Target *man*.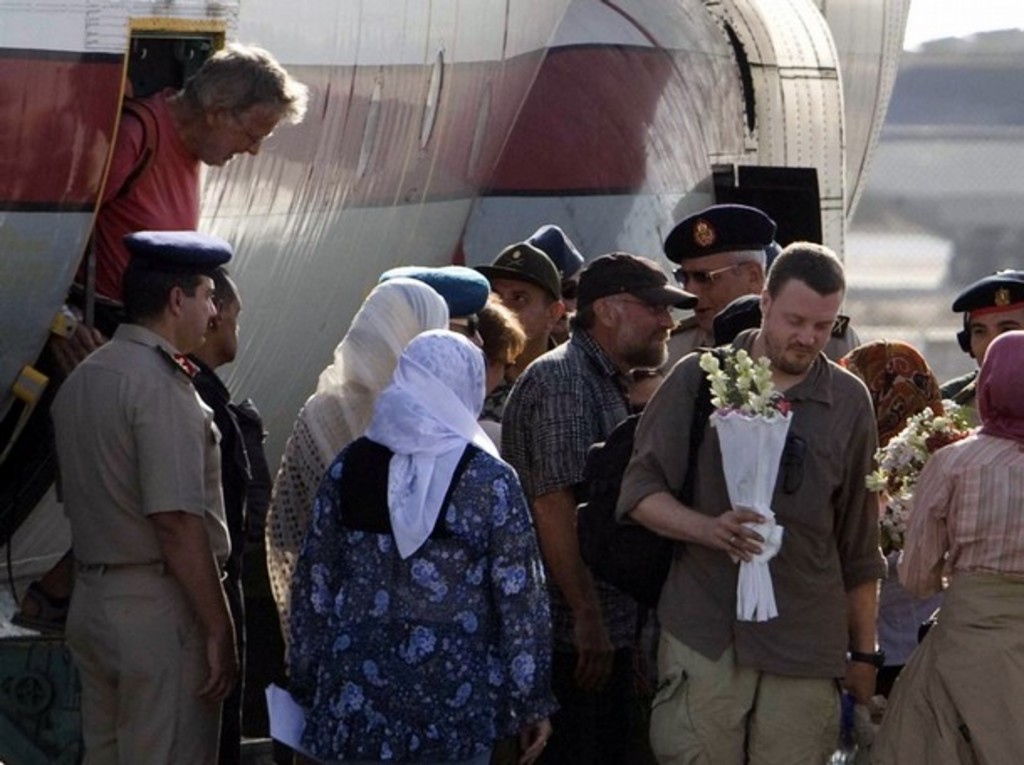
Target region: detection(487, 247, 695, 763).
